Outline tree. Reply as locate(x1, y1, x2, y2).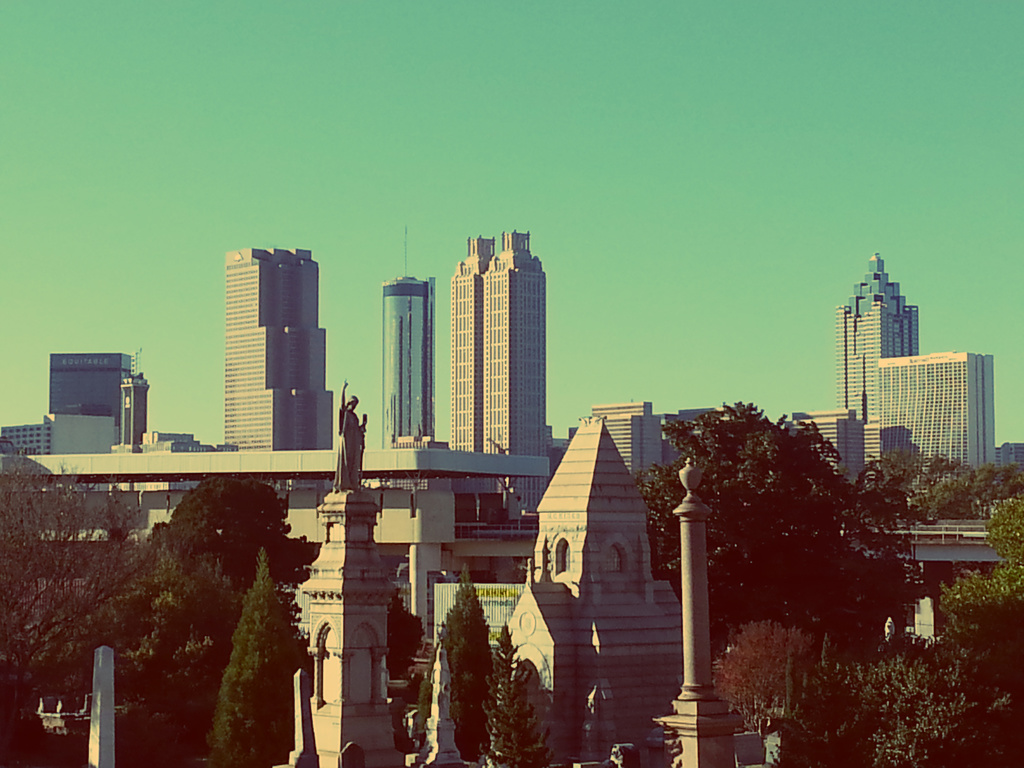
locate(630, 398, 911, 648).
